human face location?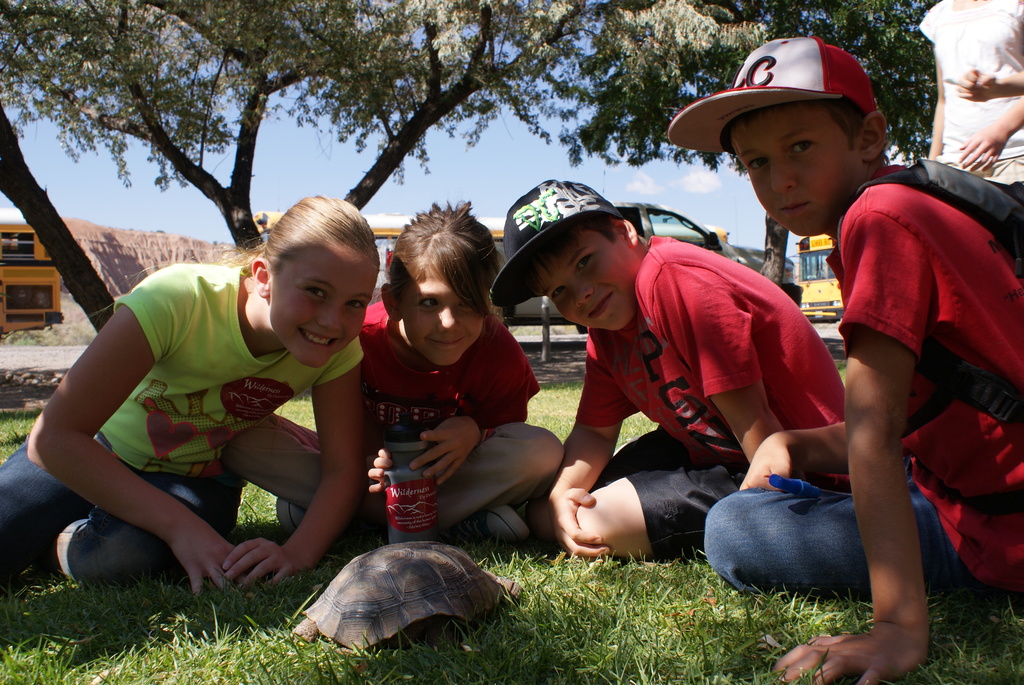
534, 232, 637, 336
